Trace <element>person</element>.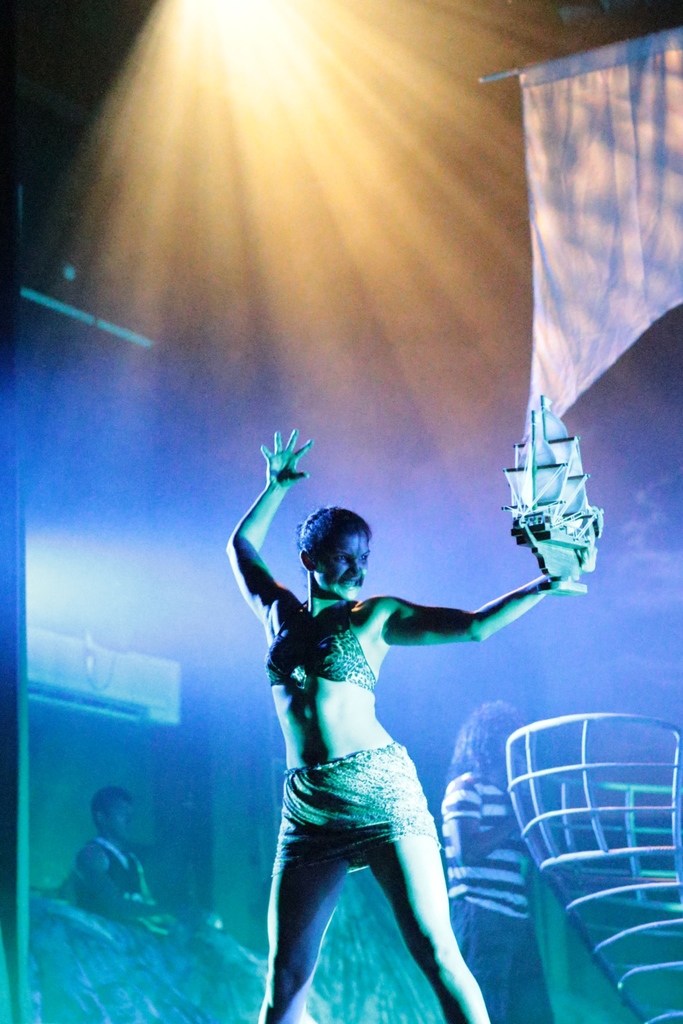
Traced to region(60, 787, 183, 944).
